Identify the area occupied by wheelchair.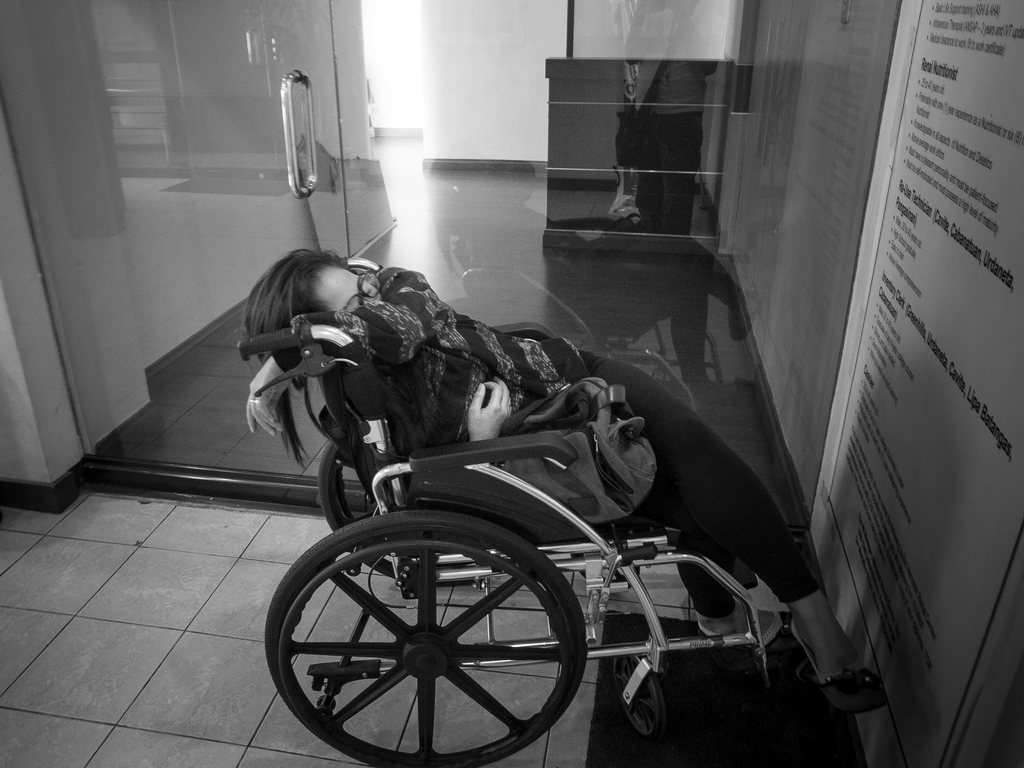
Area: BBox(234, 258, 769, 767).
